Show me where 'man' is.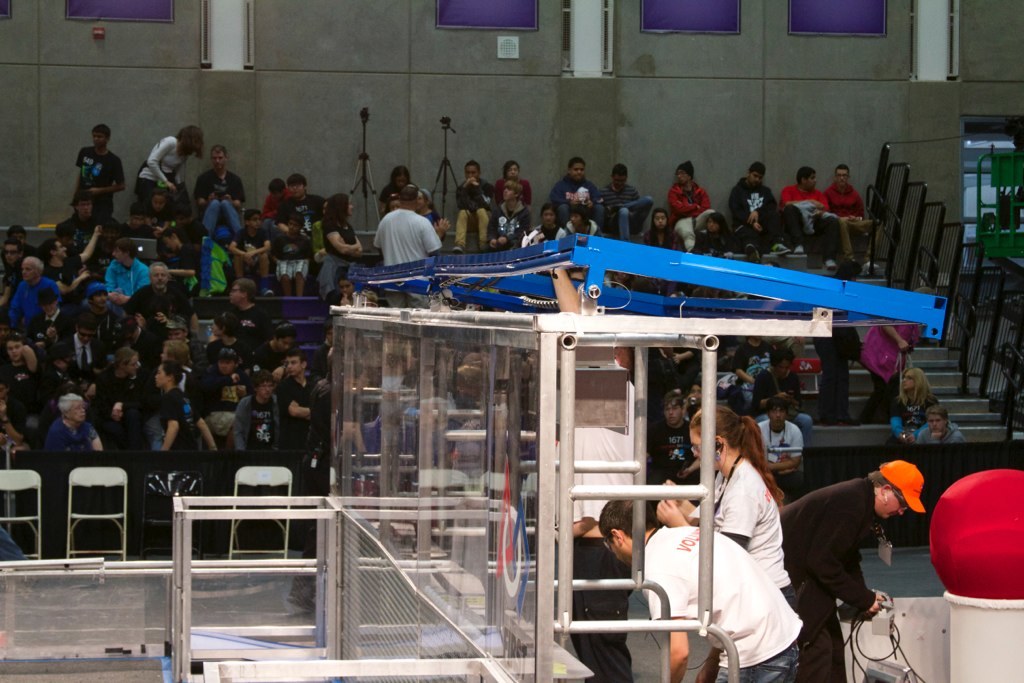
'man' is at [597,490,802,682].
